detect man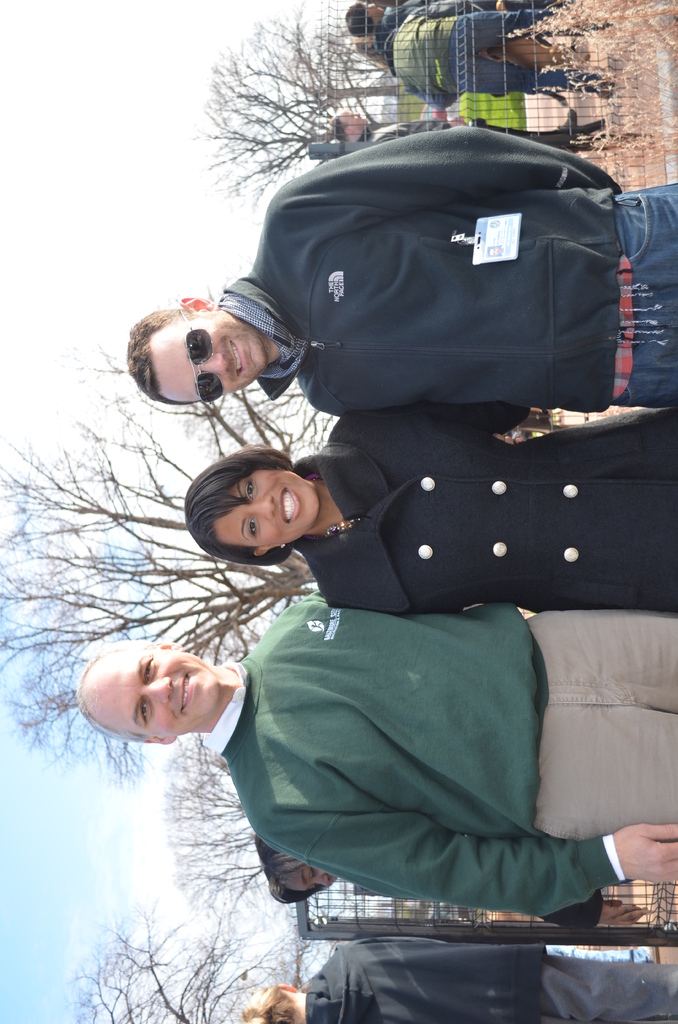
Rect(229, 940, 677, 1023)
